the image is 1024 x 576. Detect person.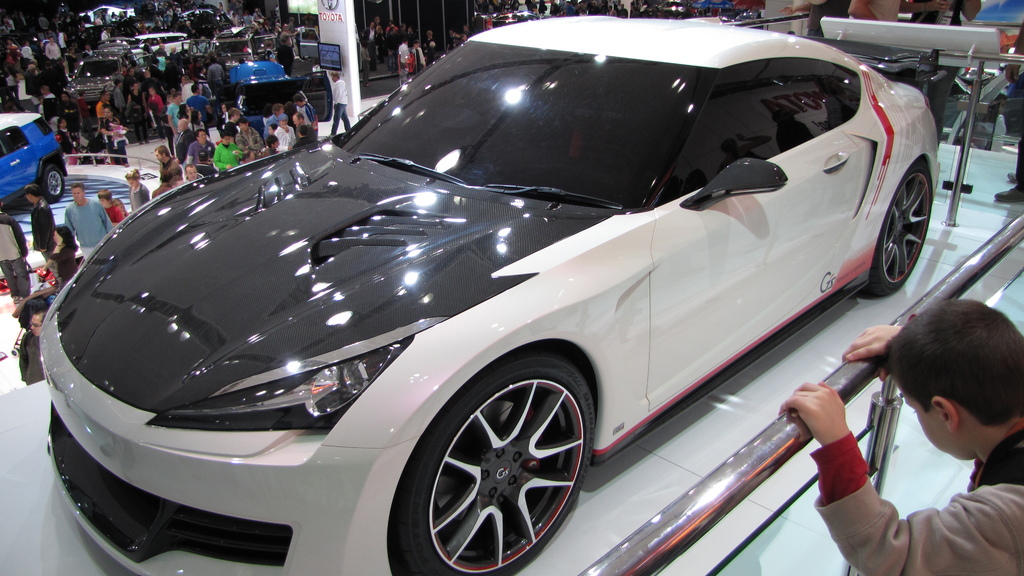
Detection: bbox(212, 128, 239, 169).
